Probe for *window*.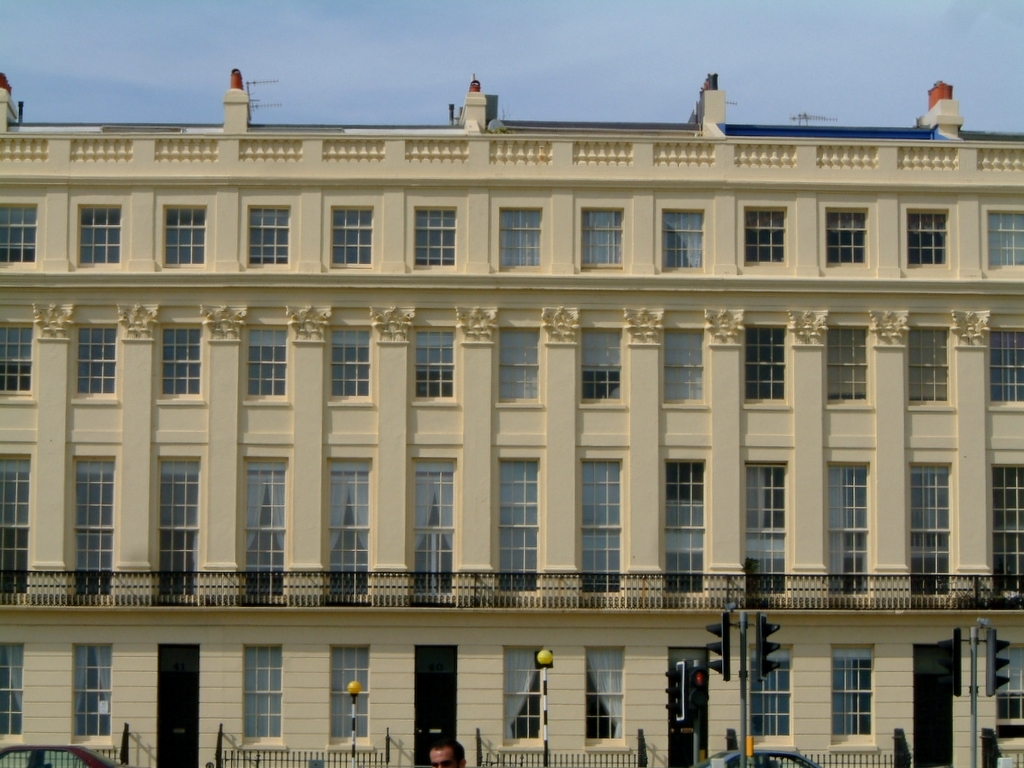
Probe result: crop(747, 323, 791, 407).
